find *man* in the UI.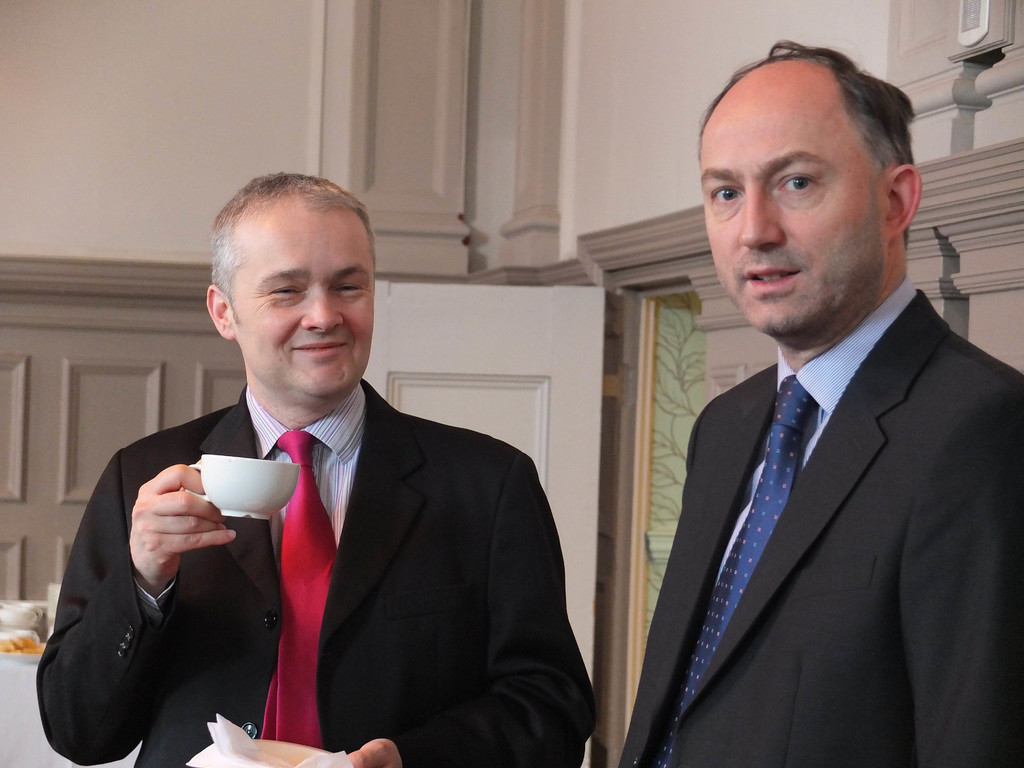
UI element at x1=37 y1=175 x2=598 y2=767.
